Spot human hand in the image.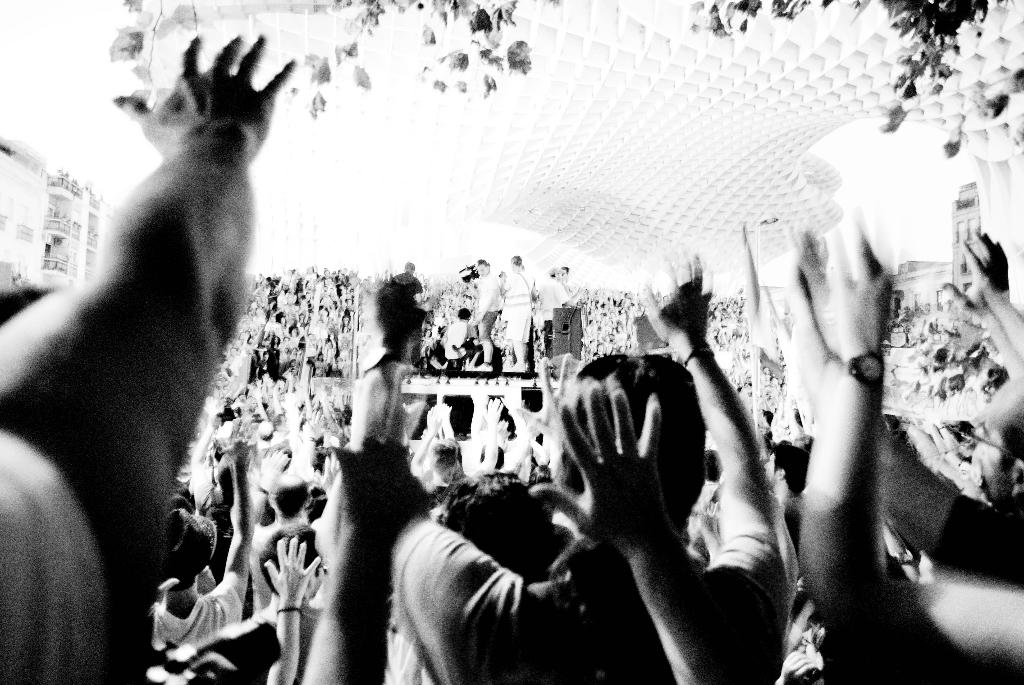
human hand found at 638, 243, 712, 354.
